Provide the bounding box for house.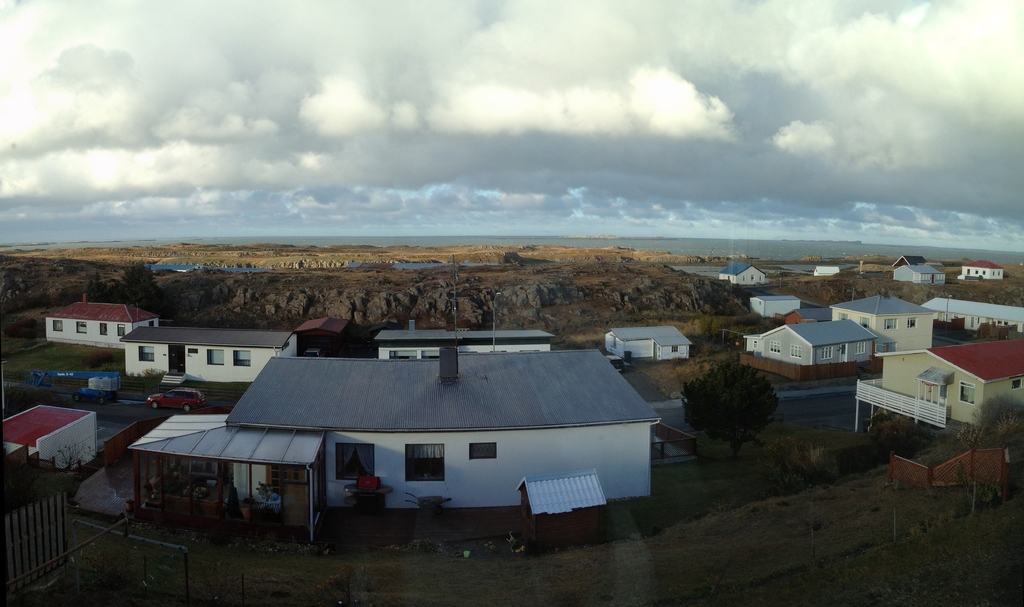
957:249:1010:287.
